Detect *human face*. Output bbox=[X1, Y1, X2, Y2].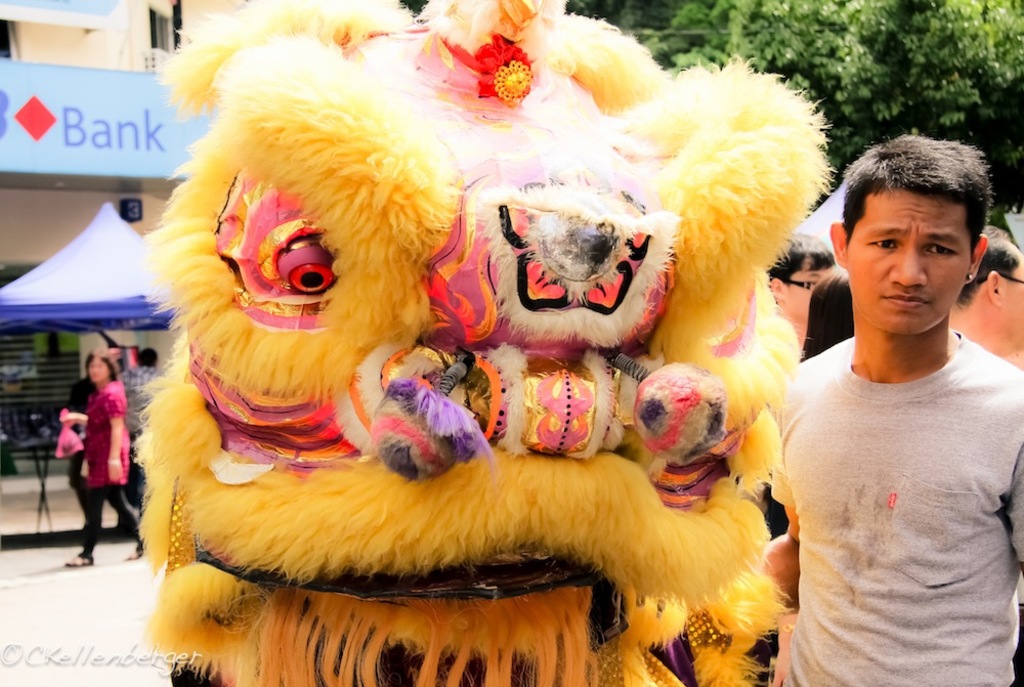
bbox=[1004, 261, 1023, 306].
